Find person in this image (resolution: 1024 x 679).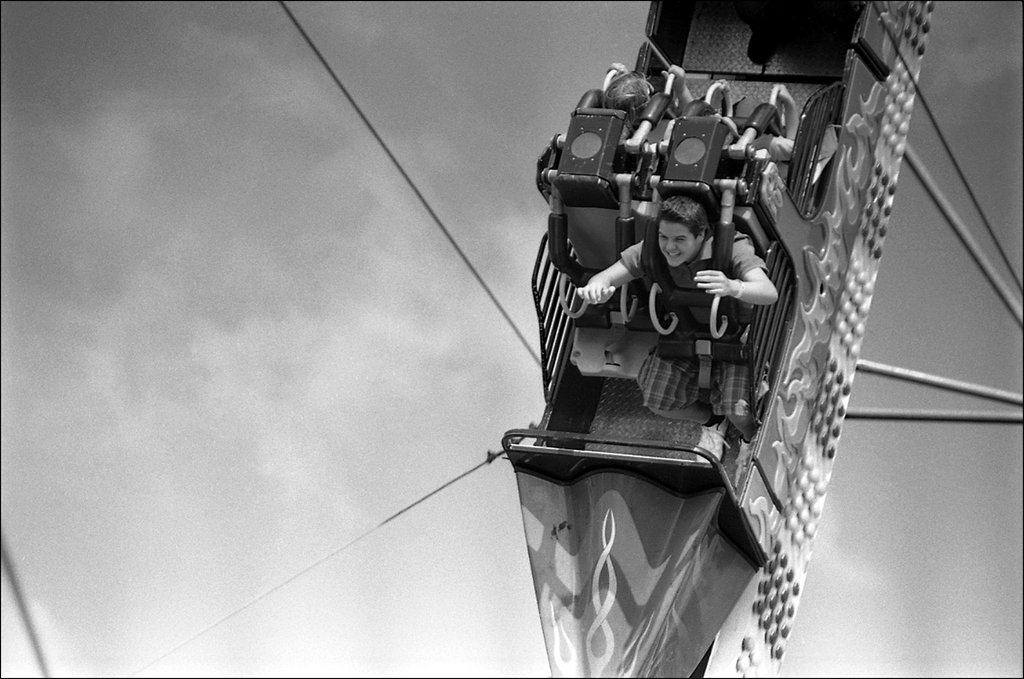
Rect(580, 70, 735, 145).
